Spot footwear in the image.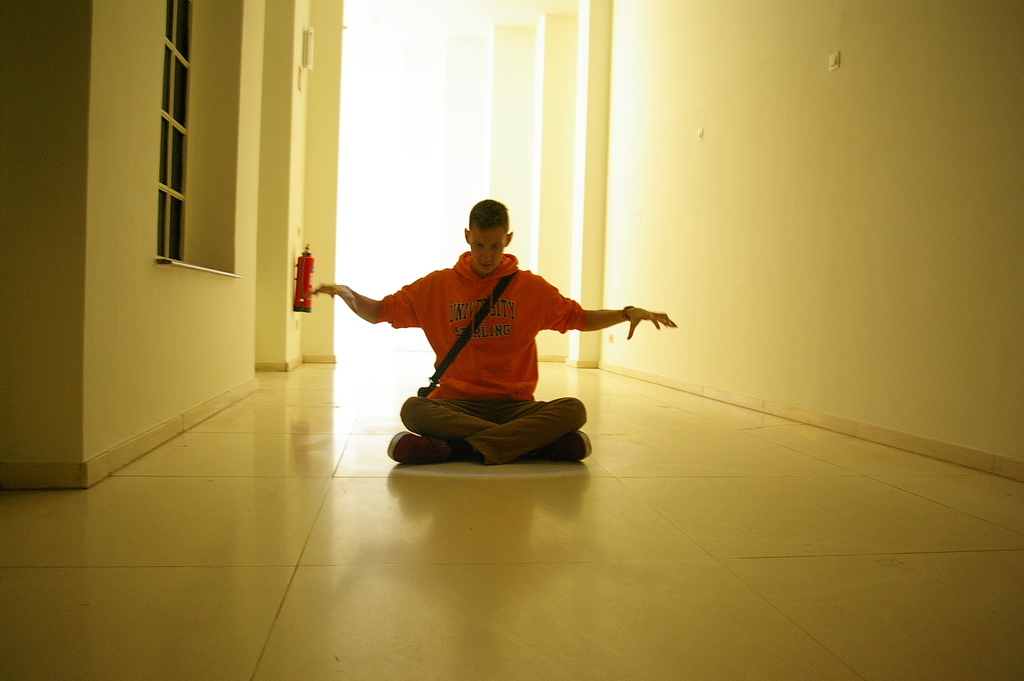
footwear found at pyautogui.locateOnScreen(548, 427, 590, 455).
